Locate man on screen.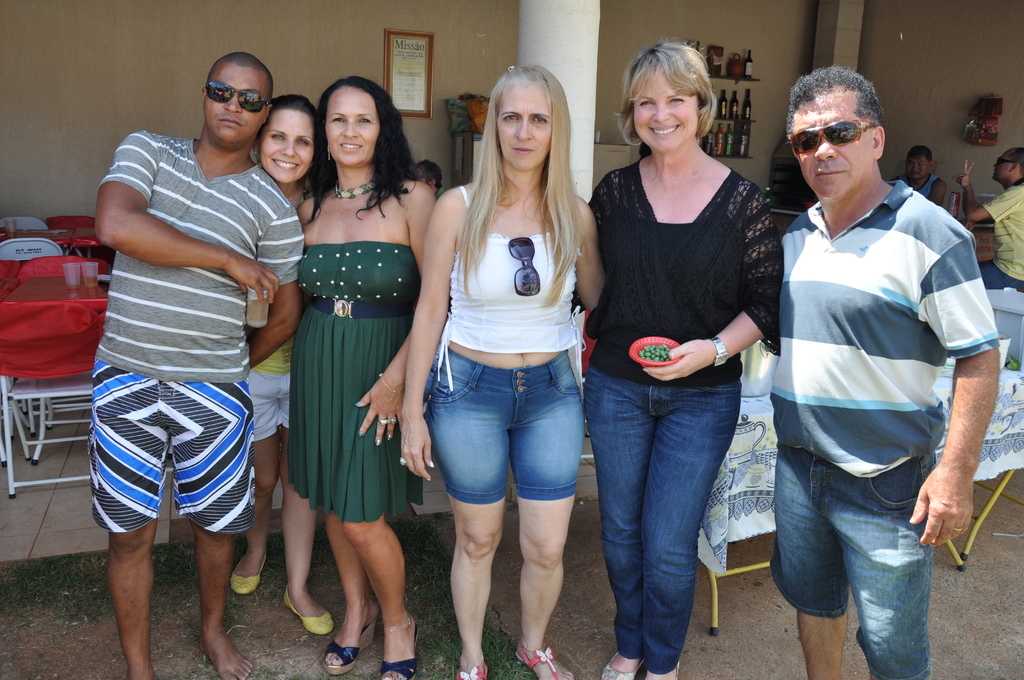
On screen at left=777, top=71, right=1002, bottom=679.
